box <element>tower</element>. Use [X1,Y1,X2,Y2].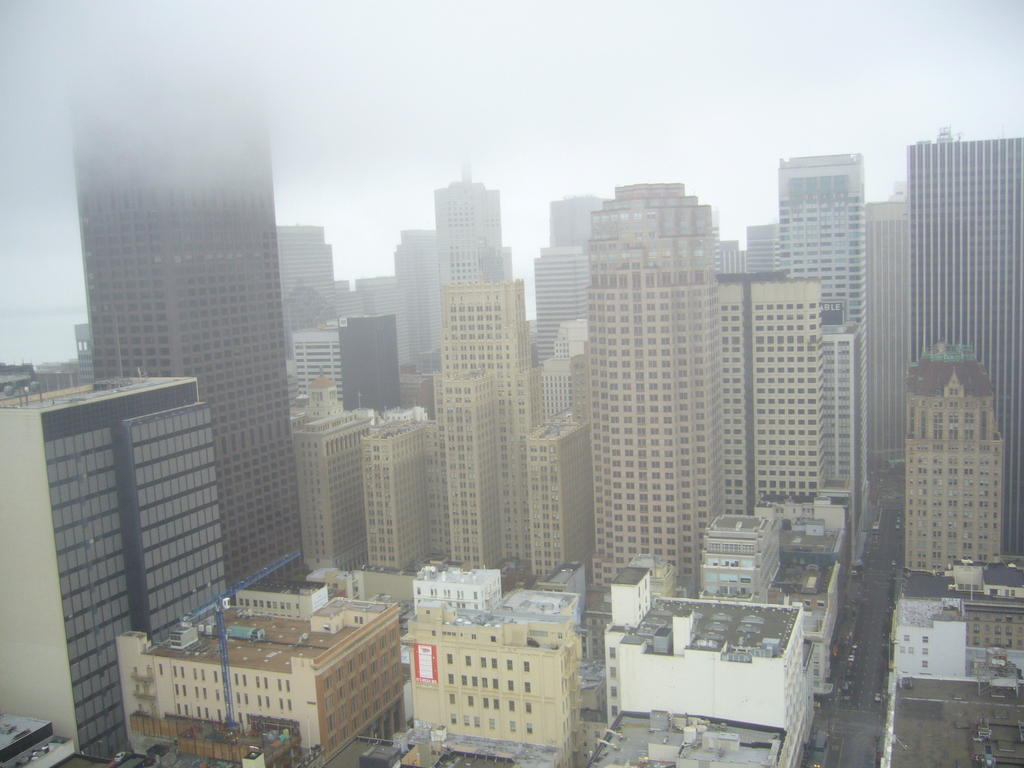
[431,172,501,302].
